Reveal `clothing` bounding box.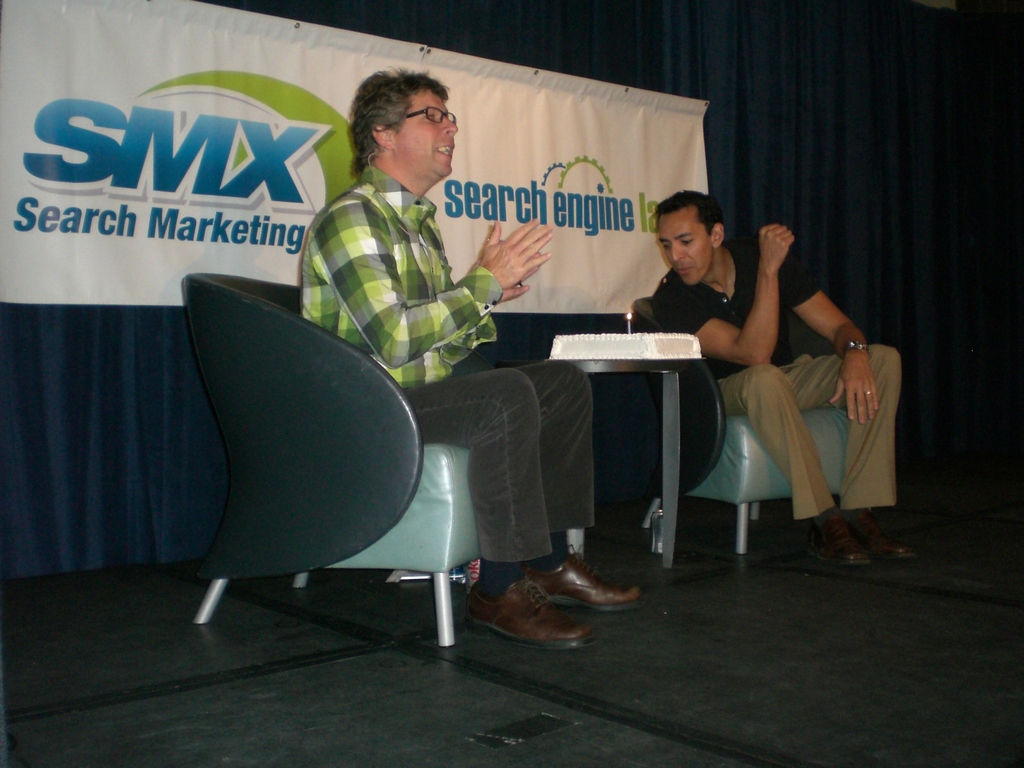
Revealed: [x1=653, y1=236, x2=904, y2=523].
